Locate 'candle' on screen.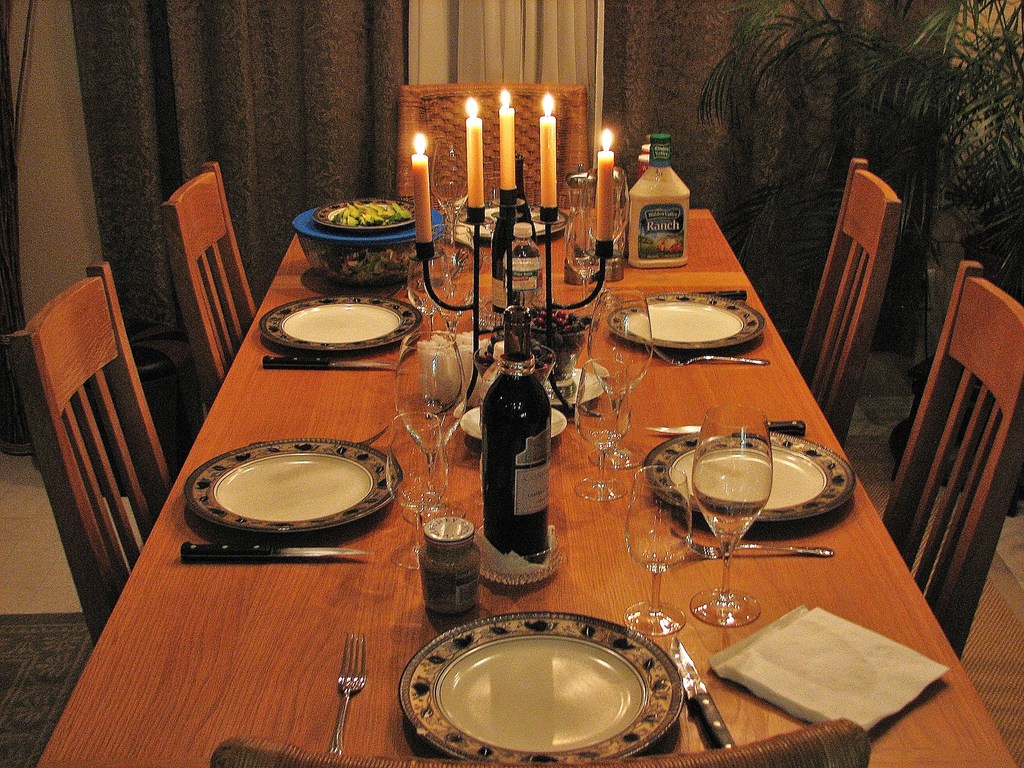
On screen at <region>499, 88, 516, 189</region>.
